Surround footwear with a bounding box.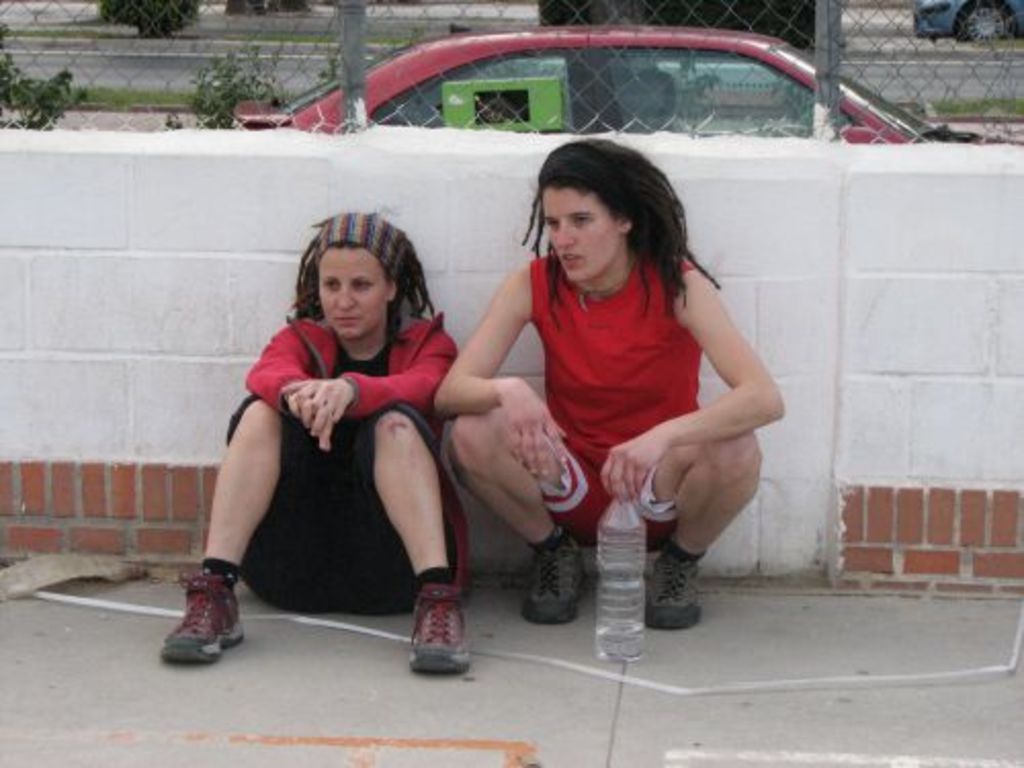
156,569,233,666.
